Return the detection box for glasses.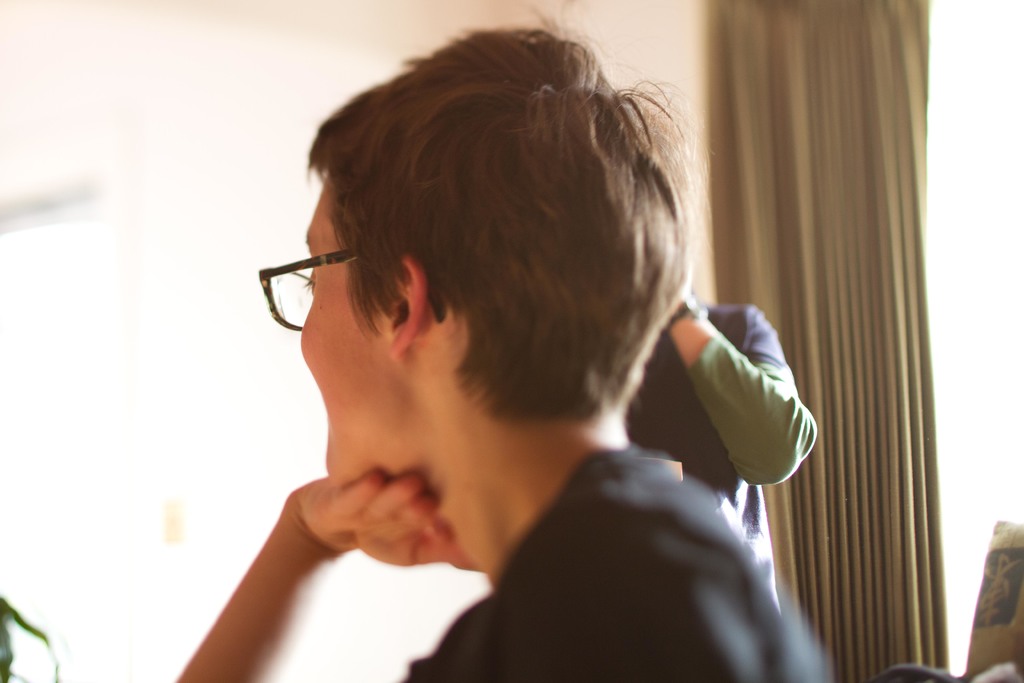
(x1=259, y1=236, x2=445, y2=332).
